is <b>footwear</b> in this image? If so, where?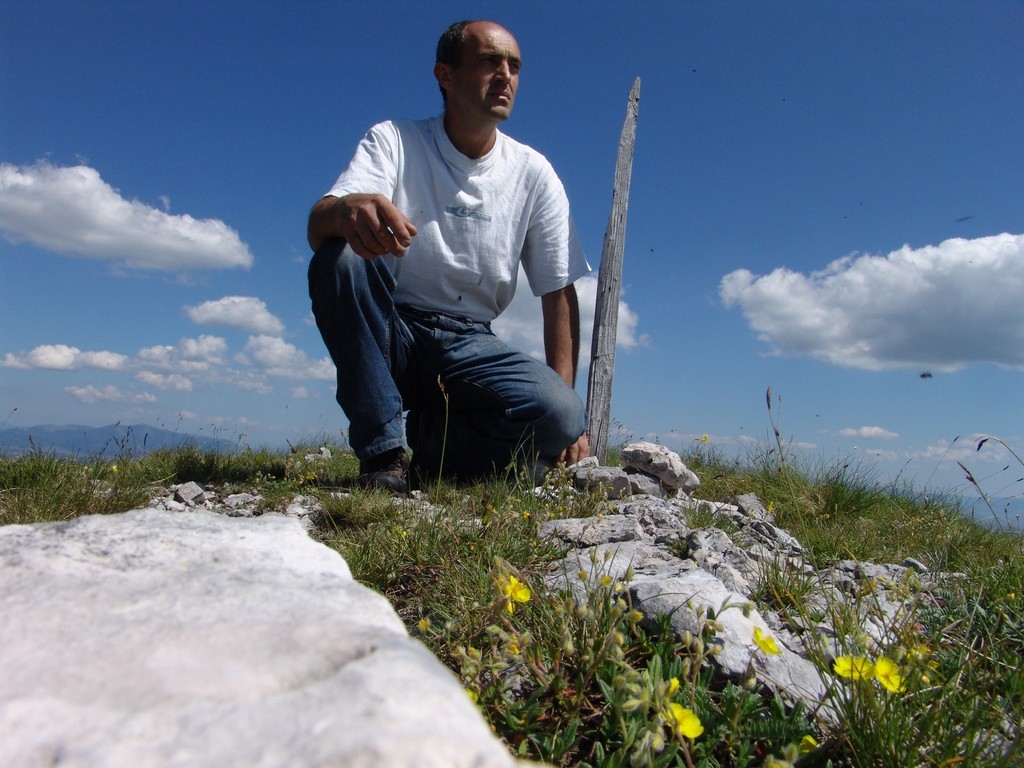
Yes, at <bbox>404, 412, 436, 487</bbox>.
